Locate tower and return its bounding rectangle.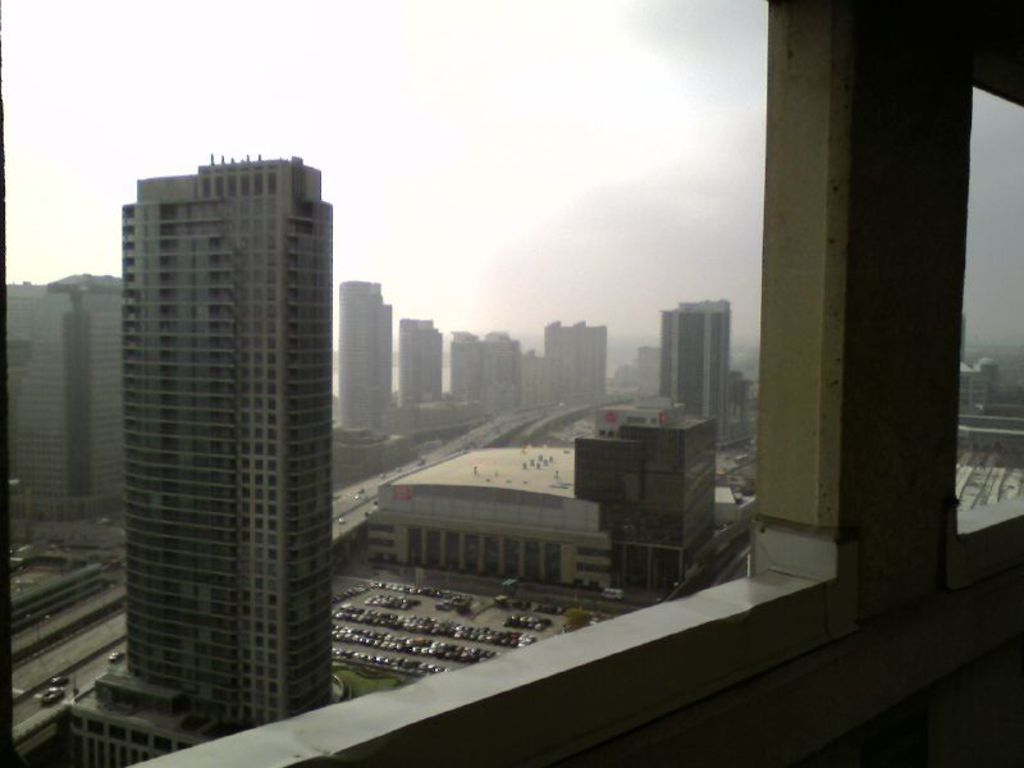
[left=451, top=320, right=526, bottom=408].
